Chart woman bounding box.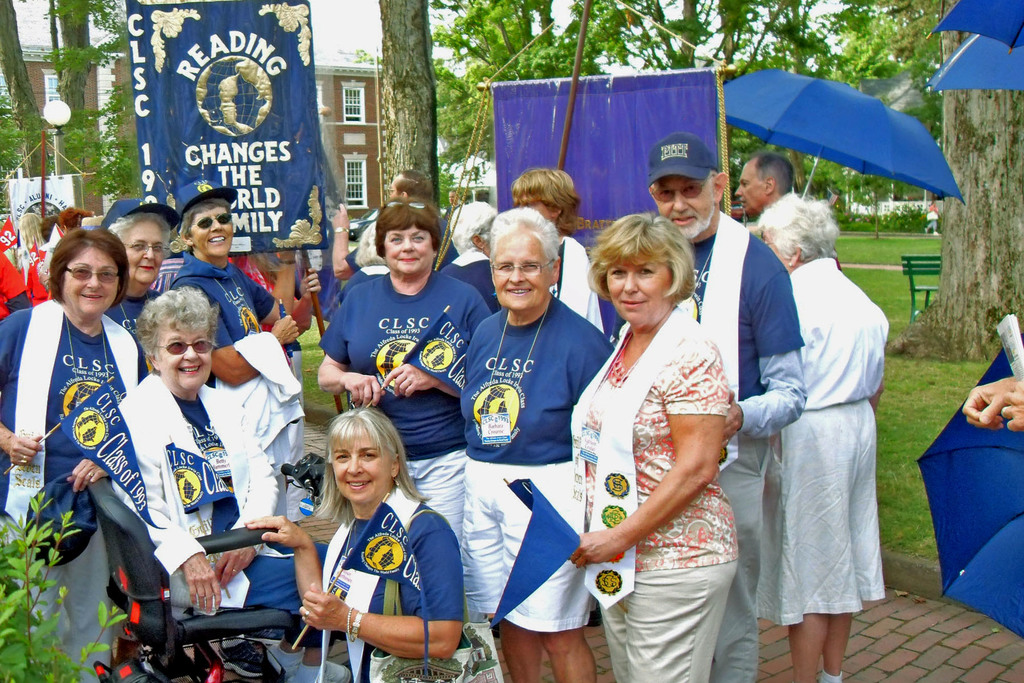
Charted: [left=102, top=198, right=177, bottom=335].
